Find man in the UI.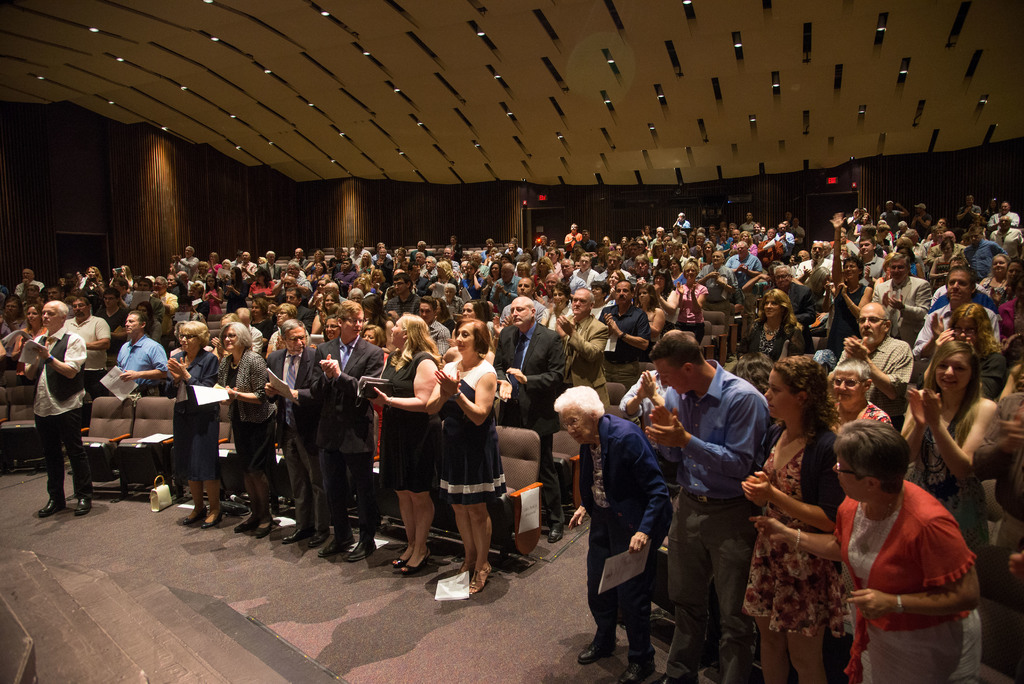
UI element at left=908, top=266, right=1006, bottom=373.
